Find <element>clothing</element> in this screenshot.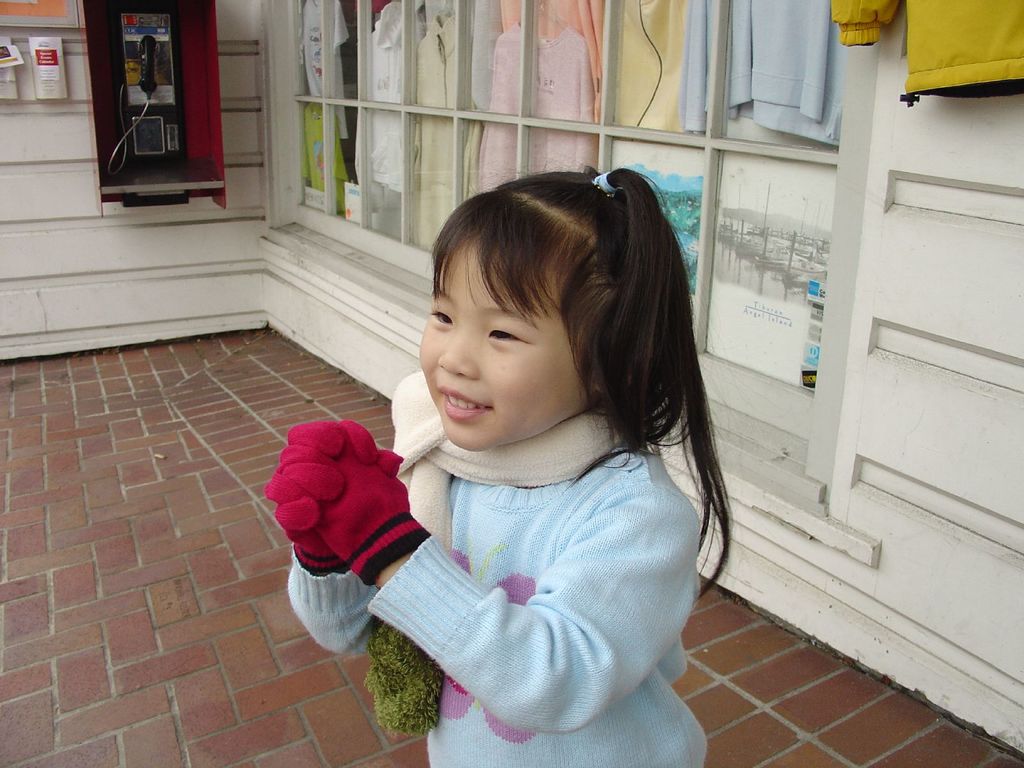
The bounding box for <element>clothing</element> is (x1=288, y1=445, x2=710, y2=767).
